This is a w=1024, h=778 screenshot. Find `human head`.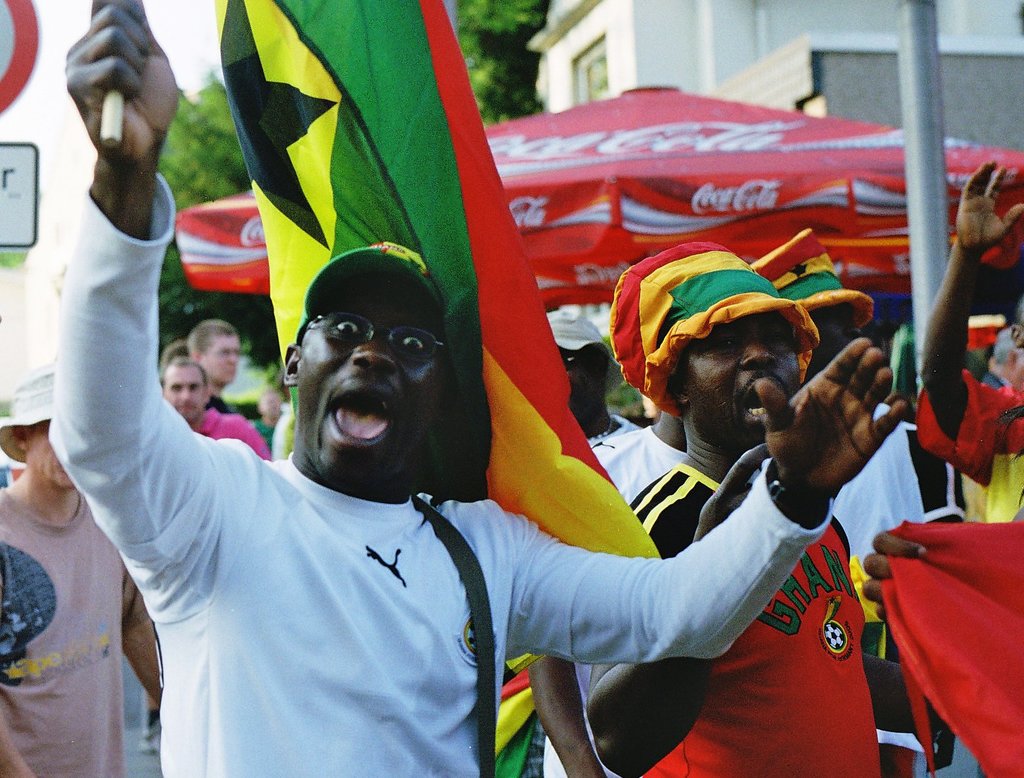
Bounding box: bbox=(750, 226, 872, 367).
